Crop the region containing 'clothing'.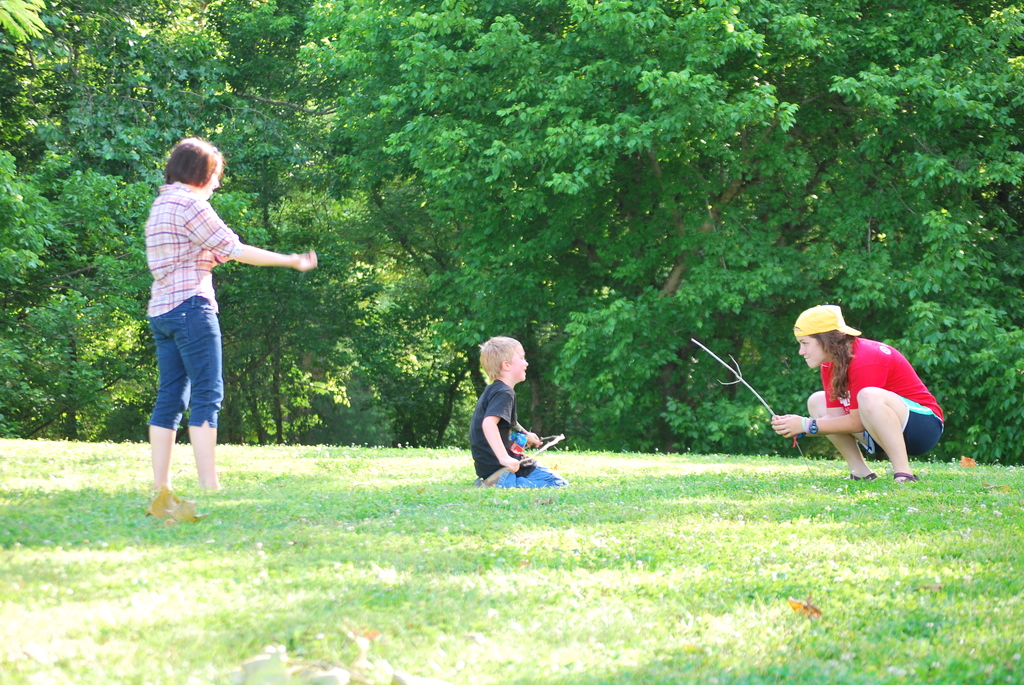
Crop region: <region>145, 188, 244, 427</region>.
